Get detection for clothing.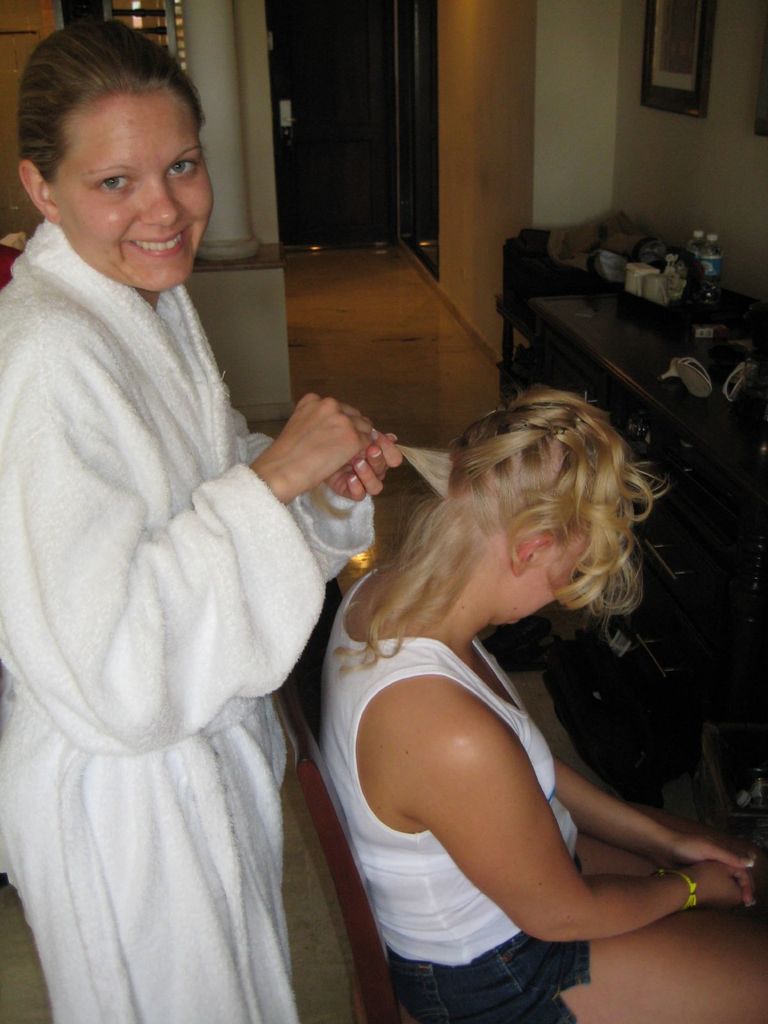
Detection: <box>0,218,375,1023</box>.
